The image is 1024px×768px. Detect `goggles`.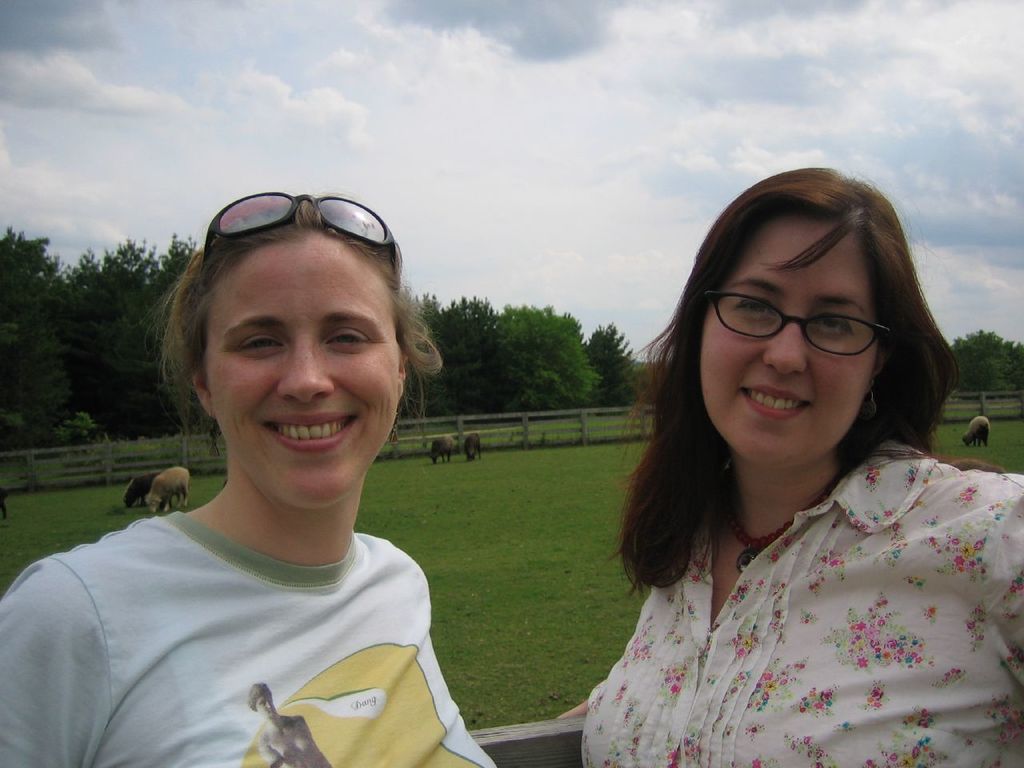
Detection: Rect(203, 195, 399, 265).
